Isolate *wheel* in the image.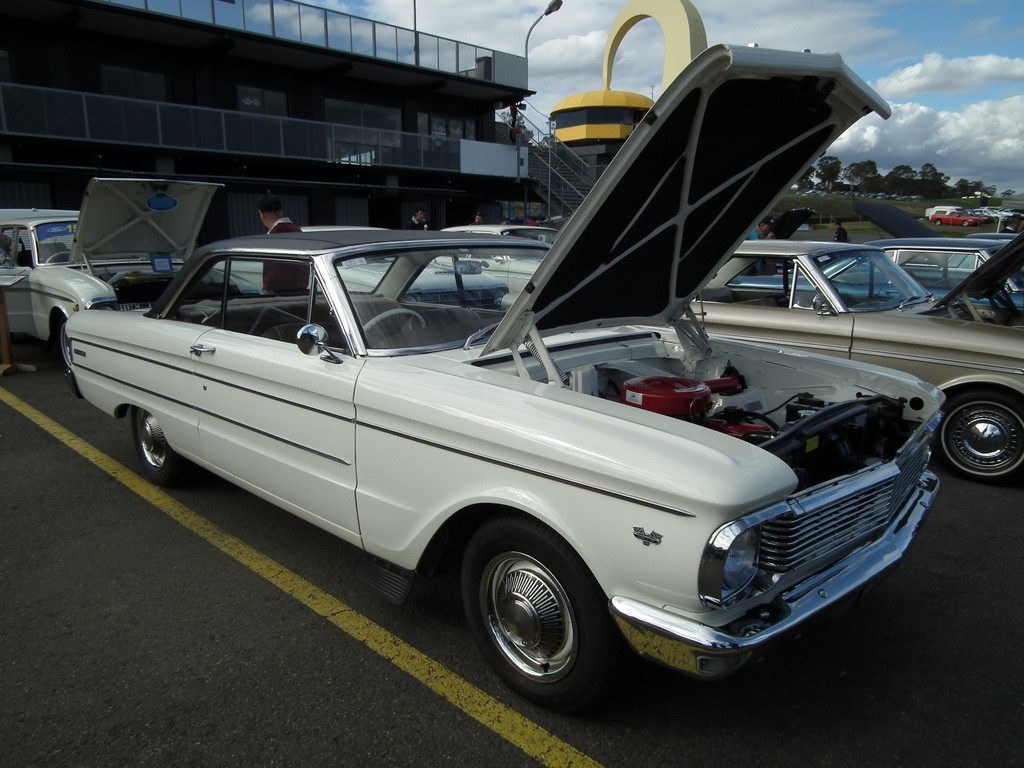
Isolated region: crop(936, 276, 962, 285).
